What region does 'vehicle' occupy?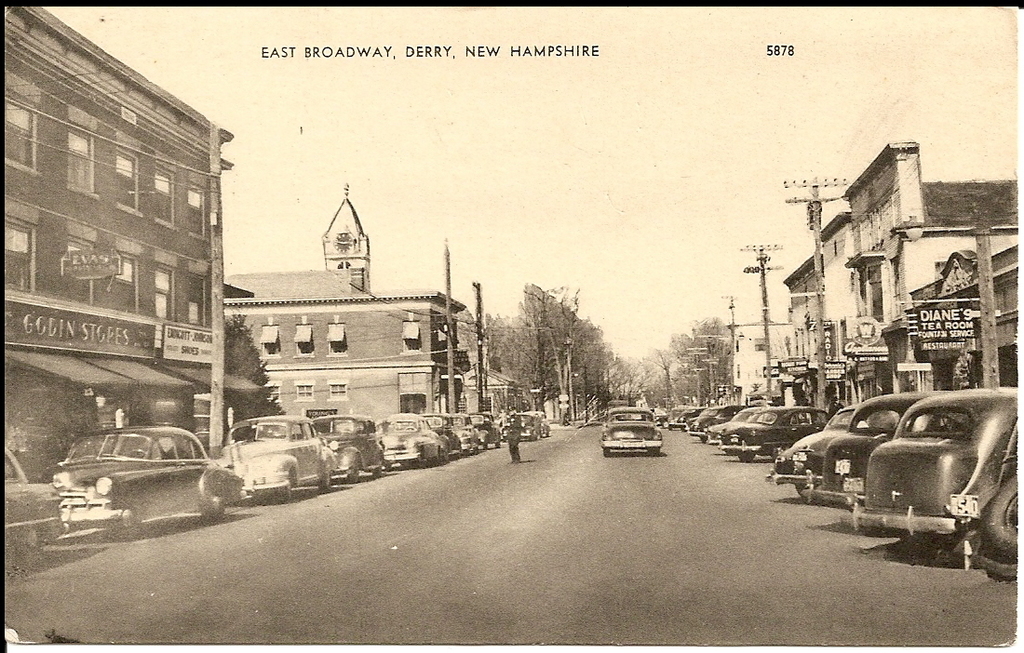
region(0, 446, 60, 566).
